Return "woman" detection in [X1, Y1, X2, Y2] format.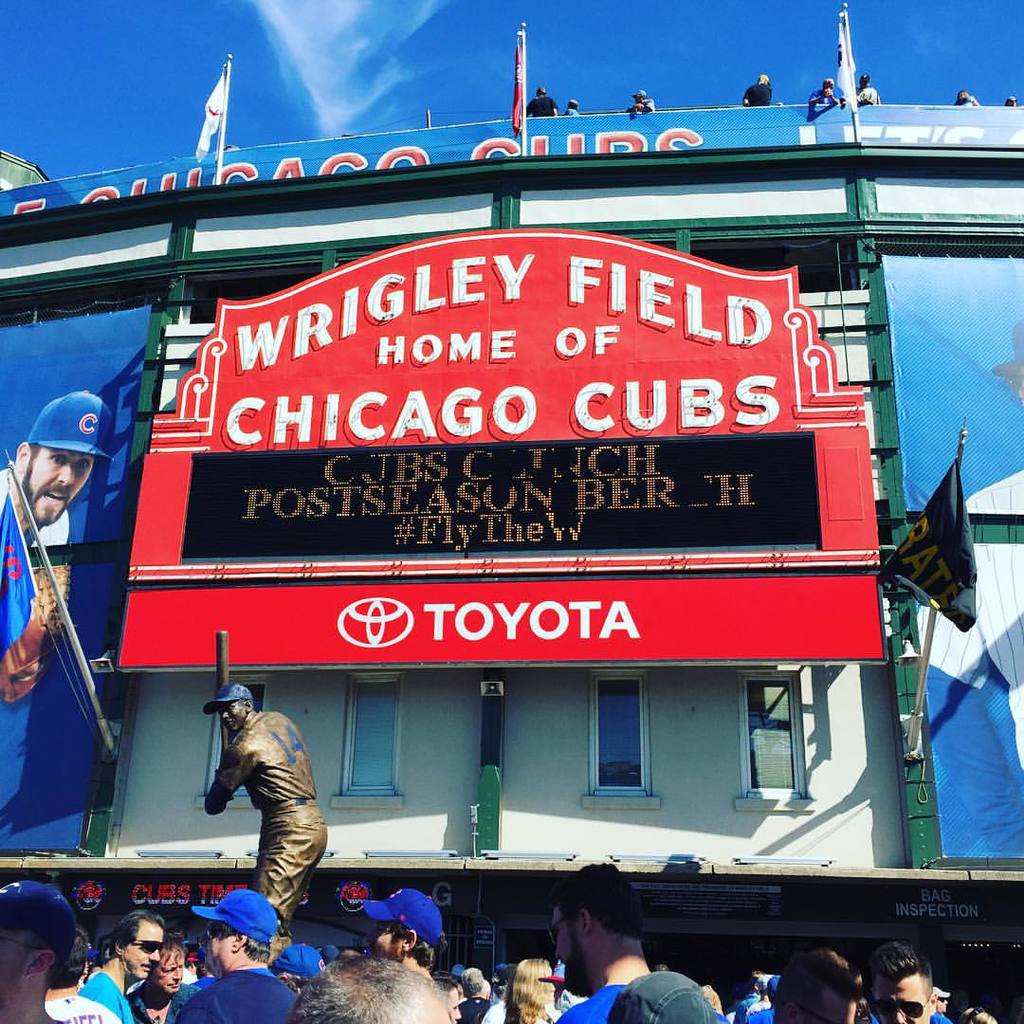
[501, 957, 559, 1023].
